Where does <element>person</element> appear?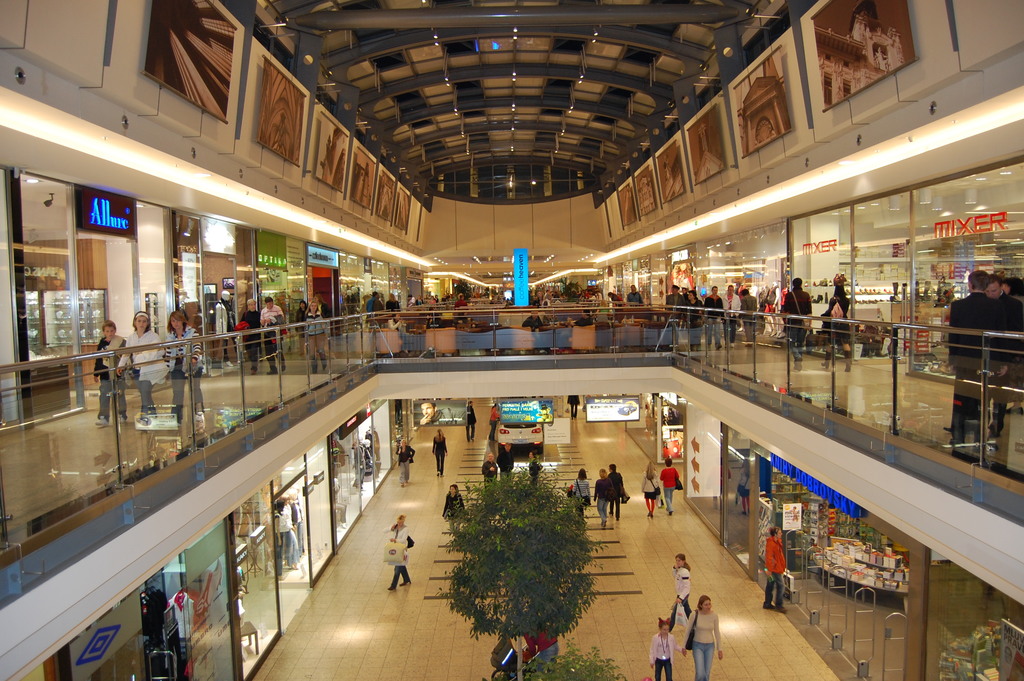
Appears at pyautogui.locateOnScreen(399, 437, 419, 486).
